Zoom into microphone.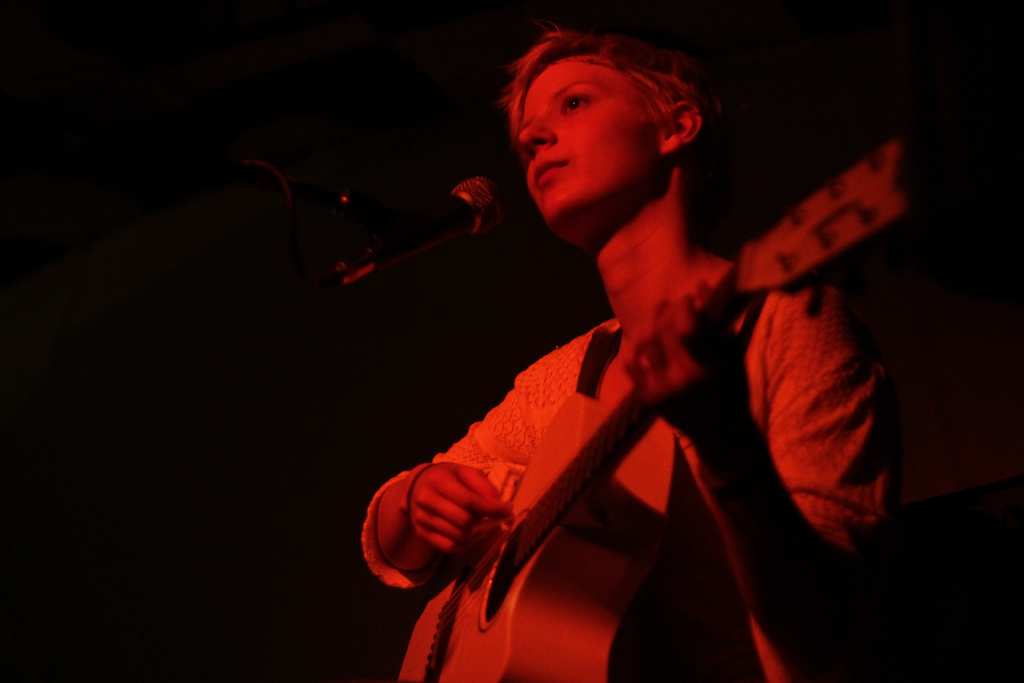
Zoom target: pyautogui.locateOnScreen(245, 142, 567, 300).
